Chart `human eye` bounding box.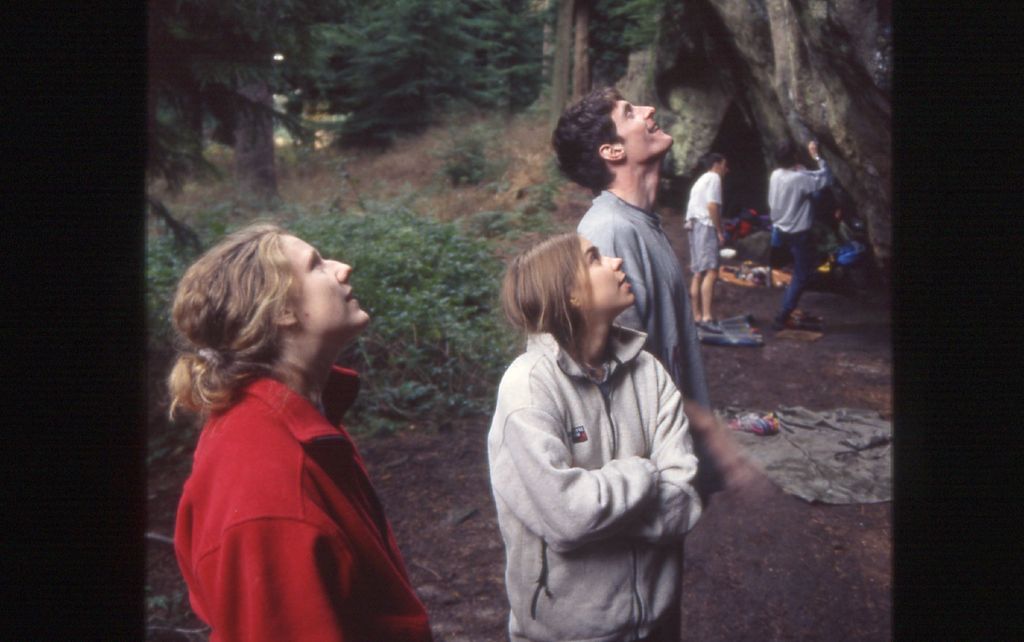
Charted: [x1=622, y1=101, x2=634, y2=120].
